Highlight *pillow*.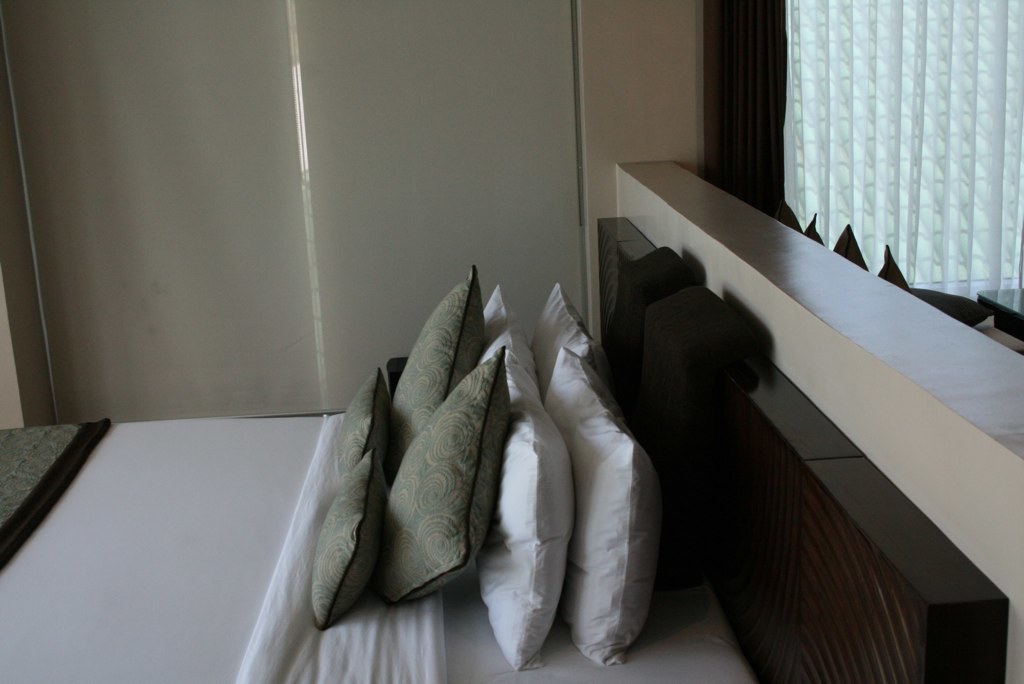
Highlighted region: 380:263:491:492.
